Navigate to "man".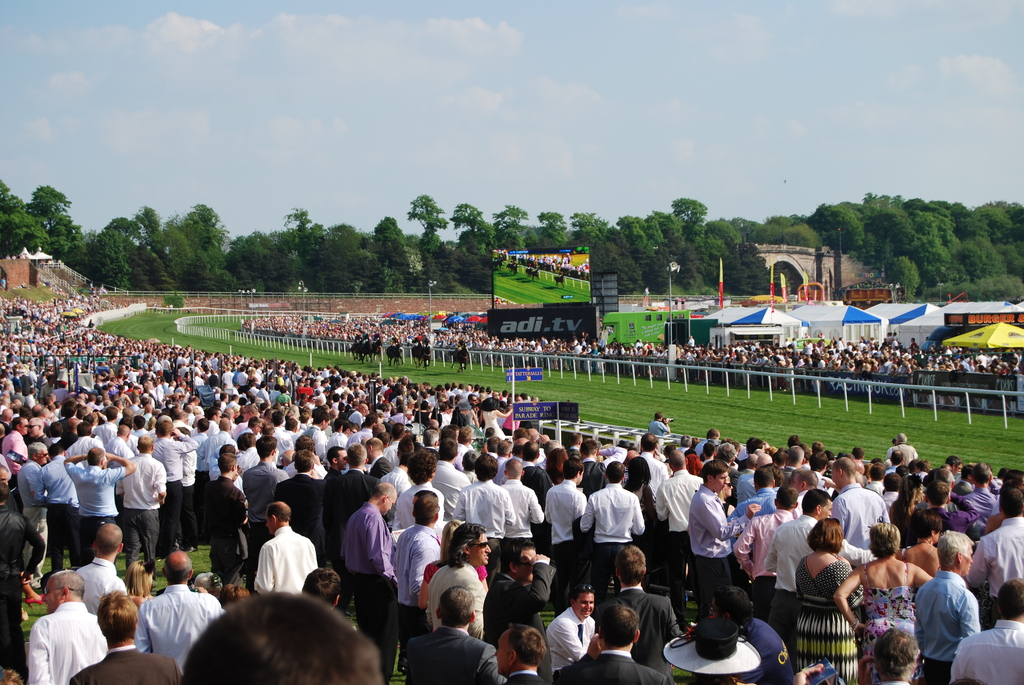
Navigation target: bbox=[91, 407, 119, 443].
